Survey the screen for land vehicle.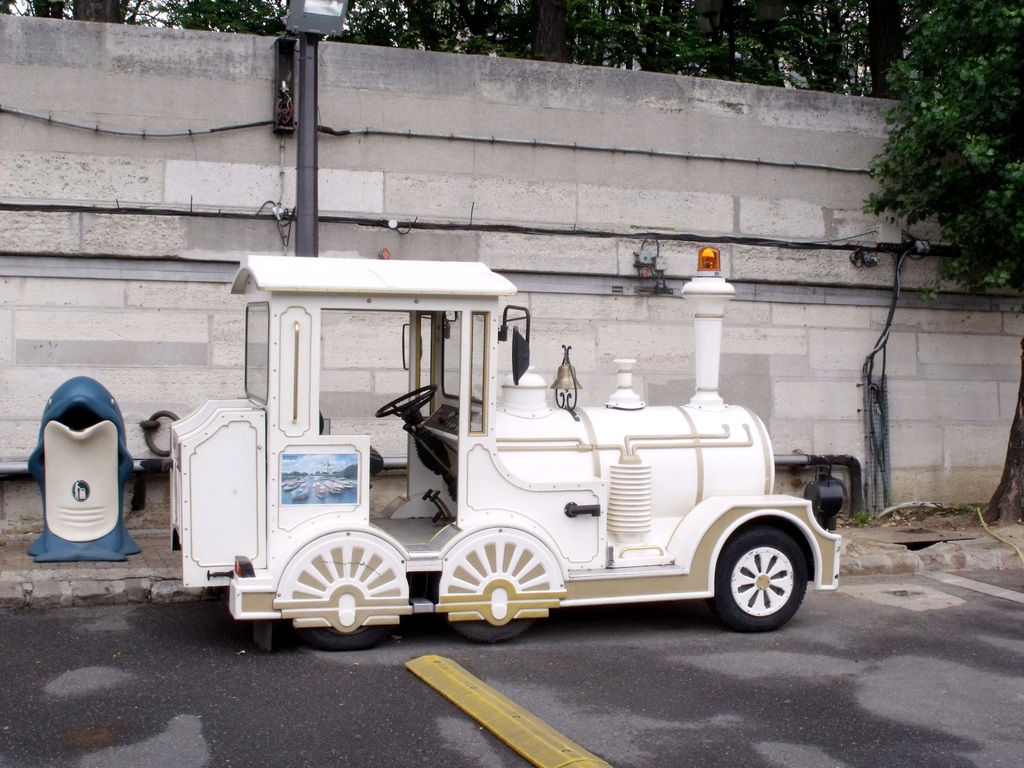
Survey found: 142 273 868 655.
